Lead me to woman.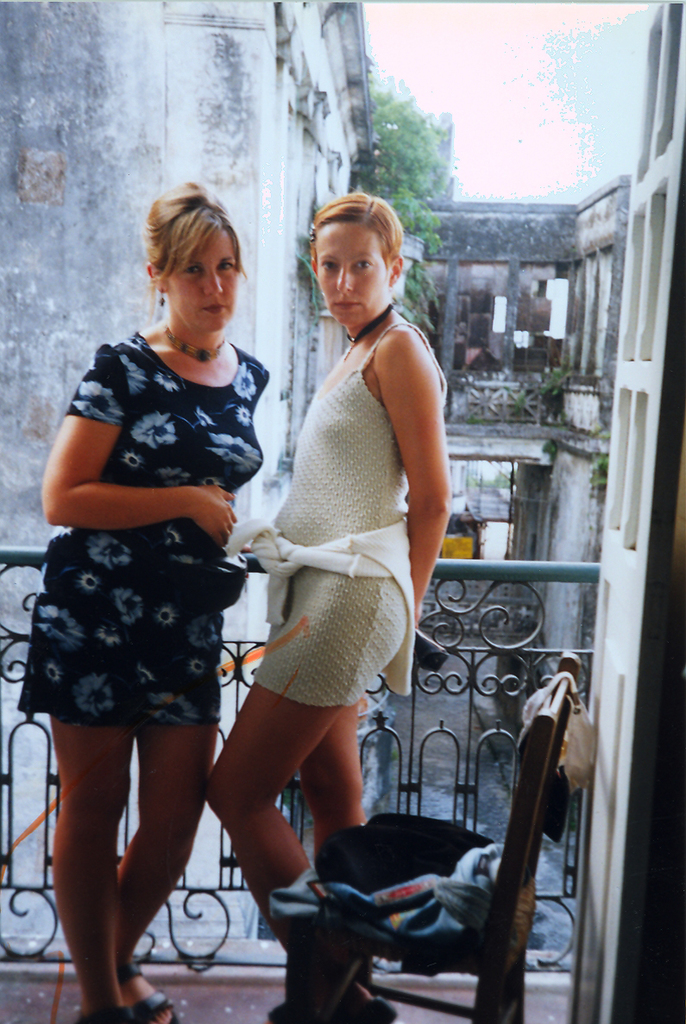
Lead to <box>15,184,269,1023</box>.
